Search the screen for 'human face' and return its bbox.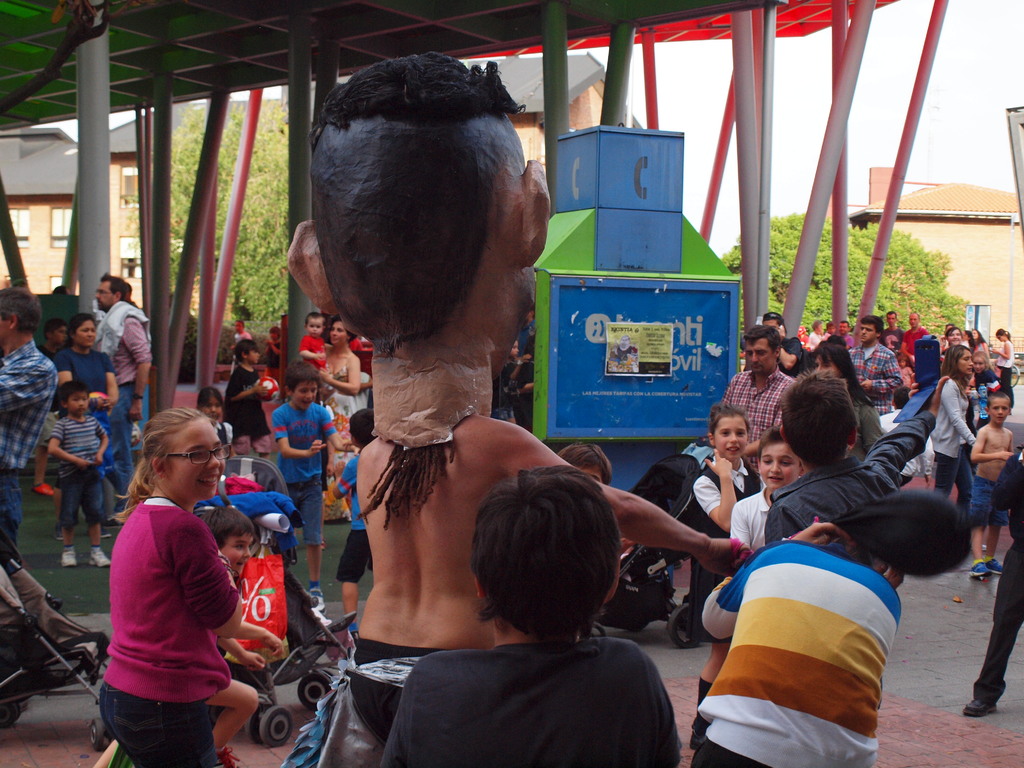
Found: BBox(216, 533, 257, 574).
